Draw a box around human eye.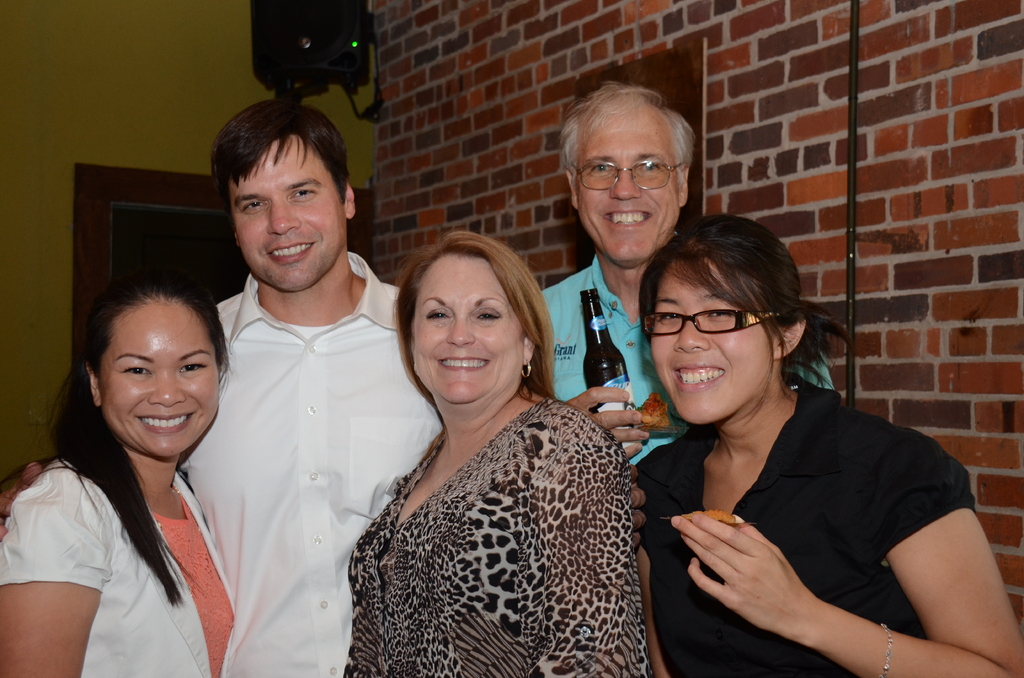
x1=701, y1=300, x2=738, y2=323.
